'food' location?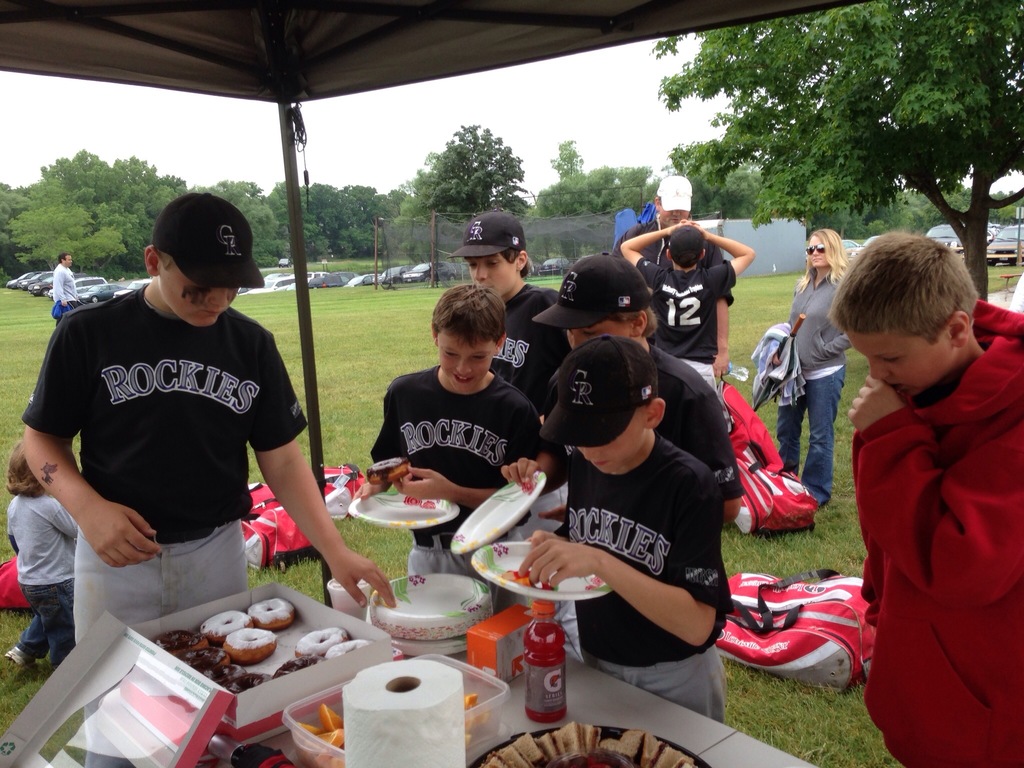
(225, 623, 276, 665)
